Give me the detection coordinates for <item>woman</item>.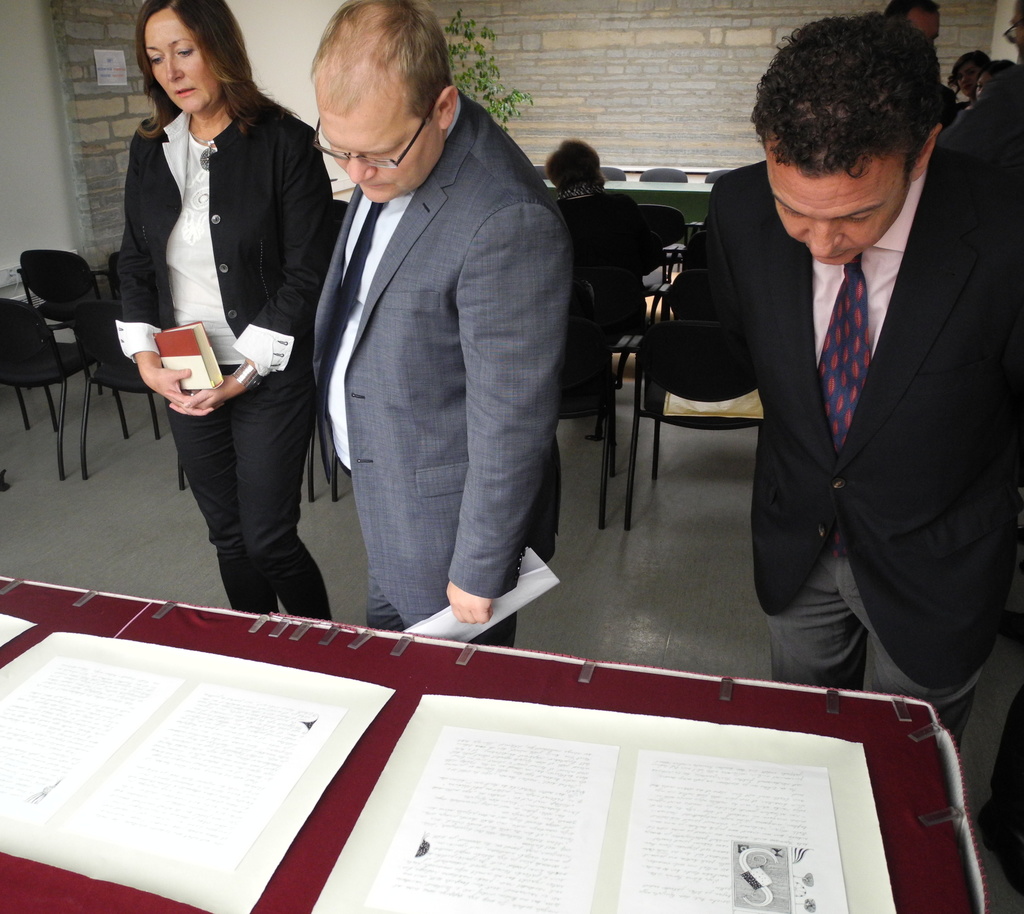
{"left": 948, "top": 49, "right": 988, "bottom": 113}.
